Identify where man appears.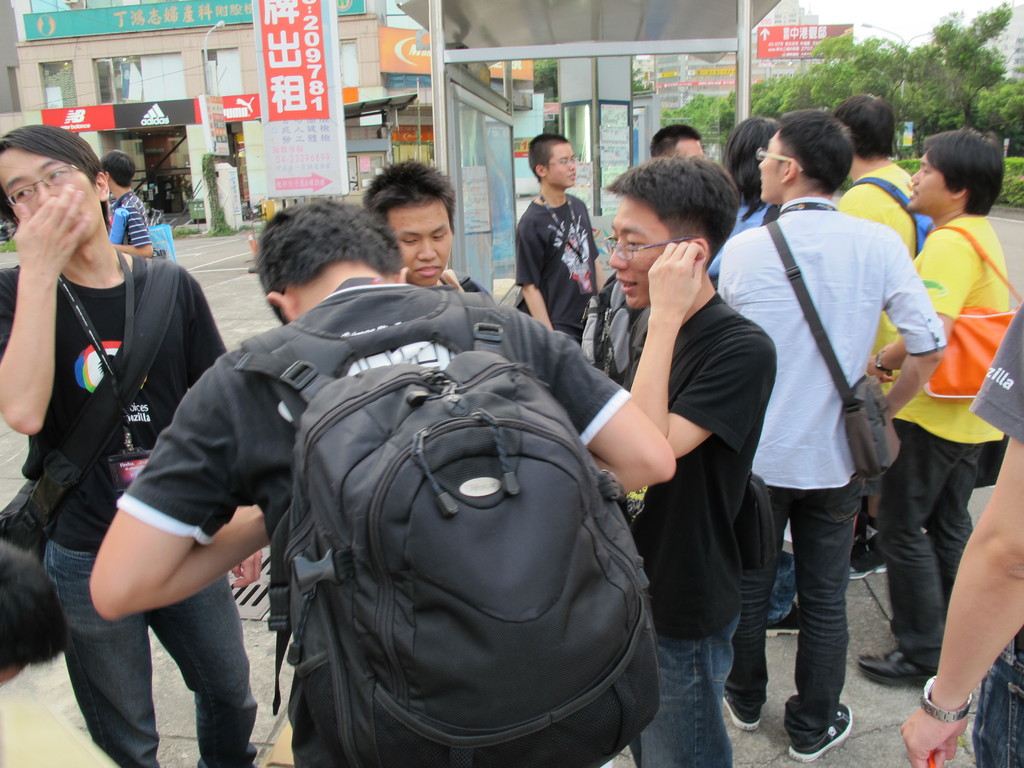
Appears at Rect(715, 109, 949, 764).
